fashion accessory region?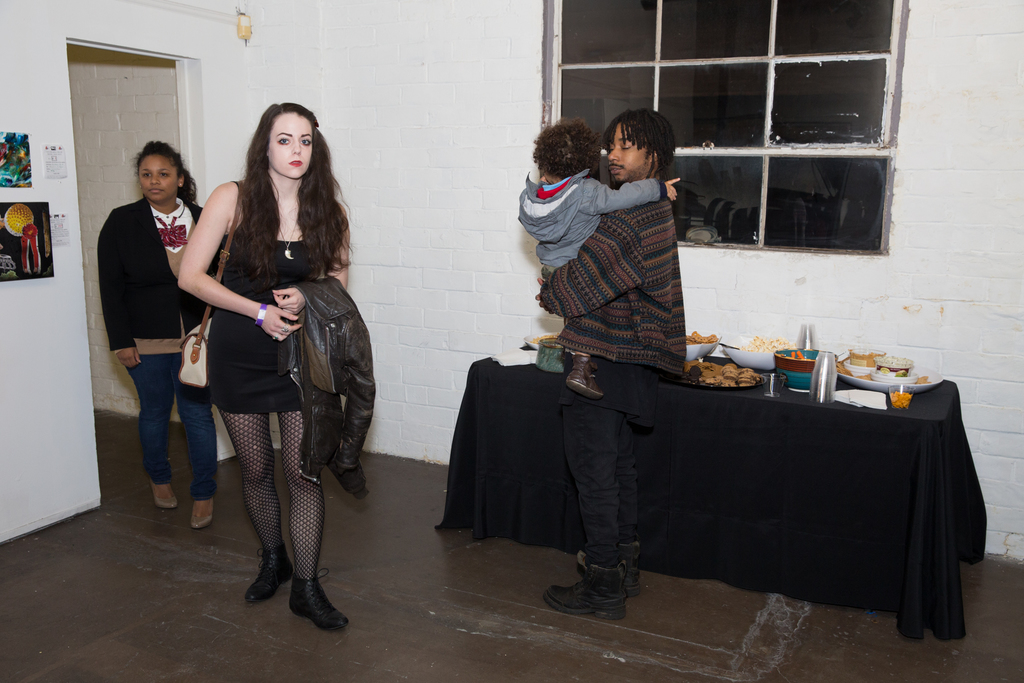
crop(193, 500, 212, 530)
